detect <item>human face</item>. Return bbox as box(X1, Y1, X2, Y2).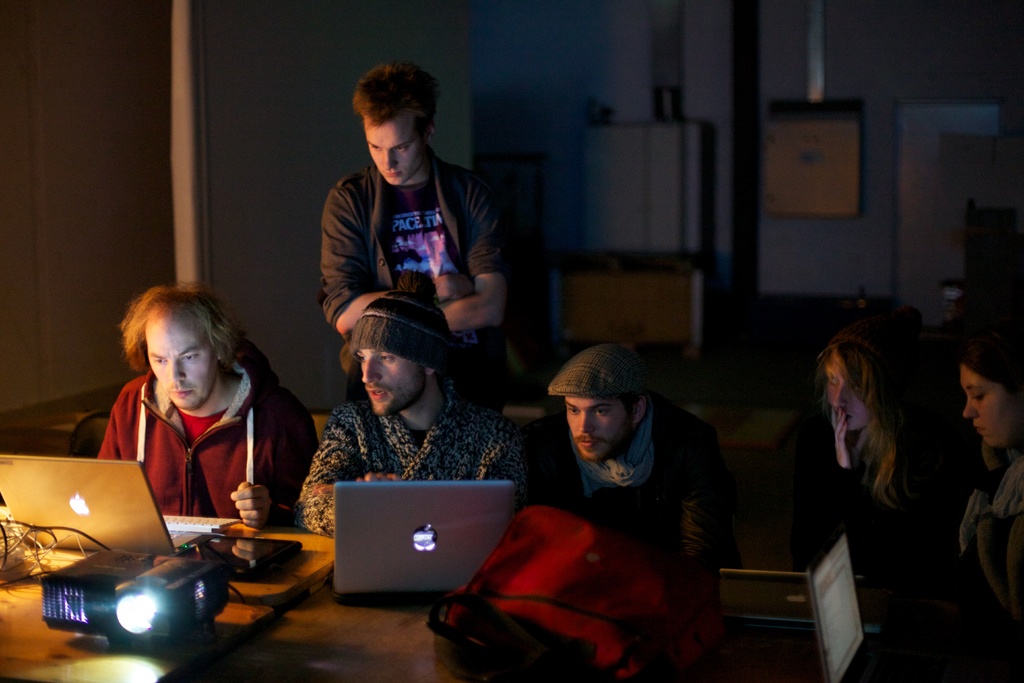
box(365, 338, 430, 420).
